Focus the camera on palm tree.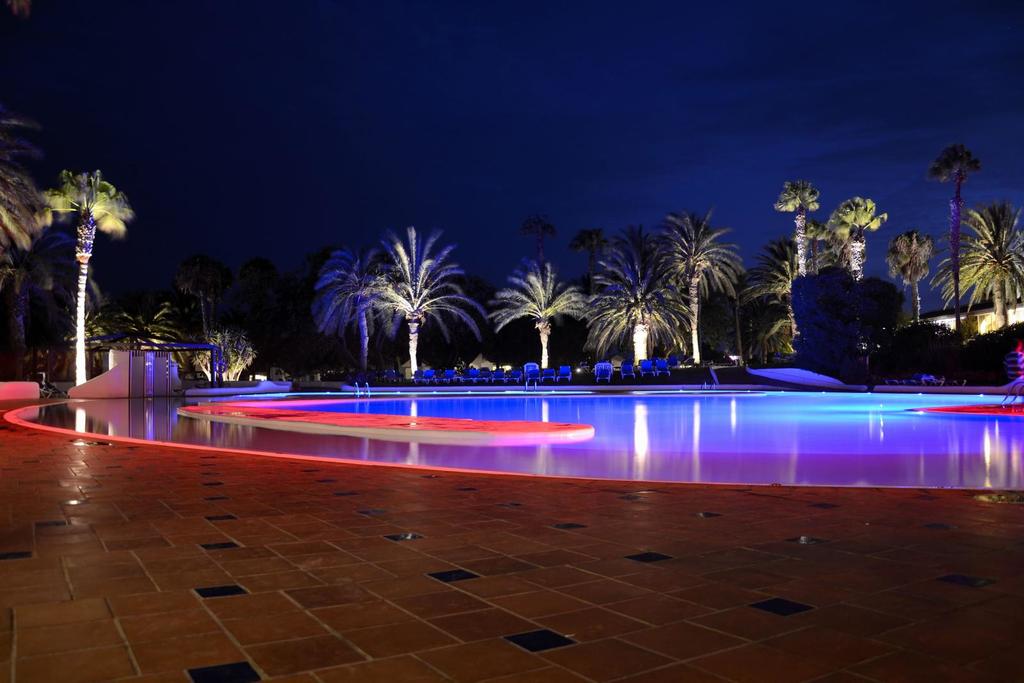
Focus region: rect(487, 246, 597, 374).
